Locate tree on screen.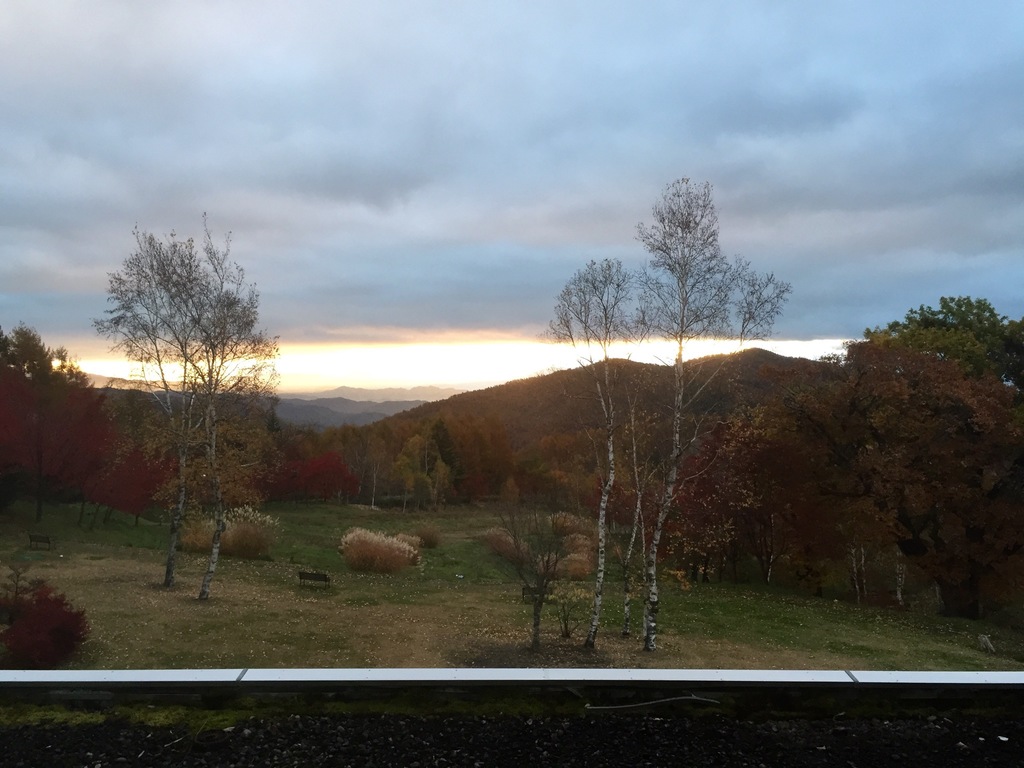
On screen at locate(545, 257, 657, 652).
